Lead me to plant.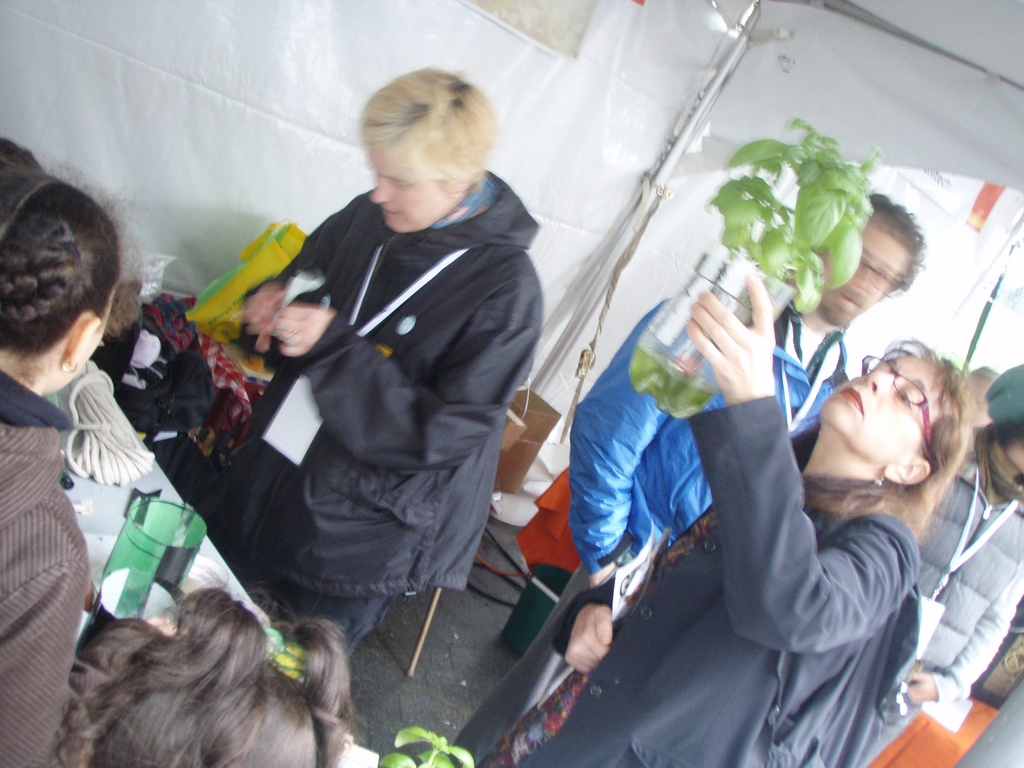
Lead to 372:712:477:767.
